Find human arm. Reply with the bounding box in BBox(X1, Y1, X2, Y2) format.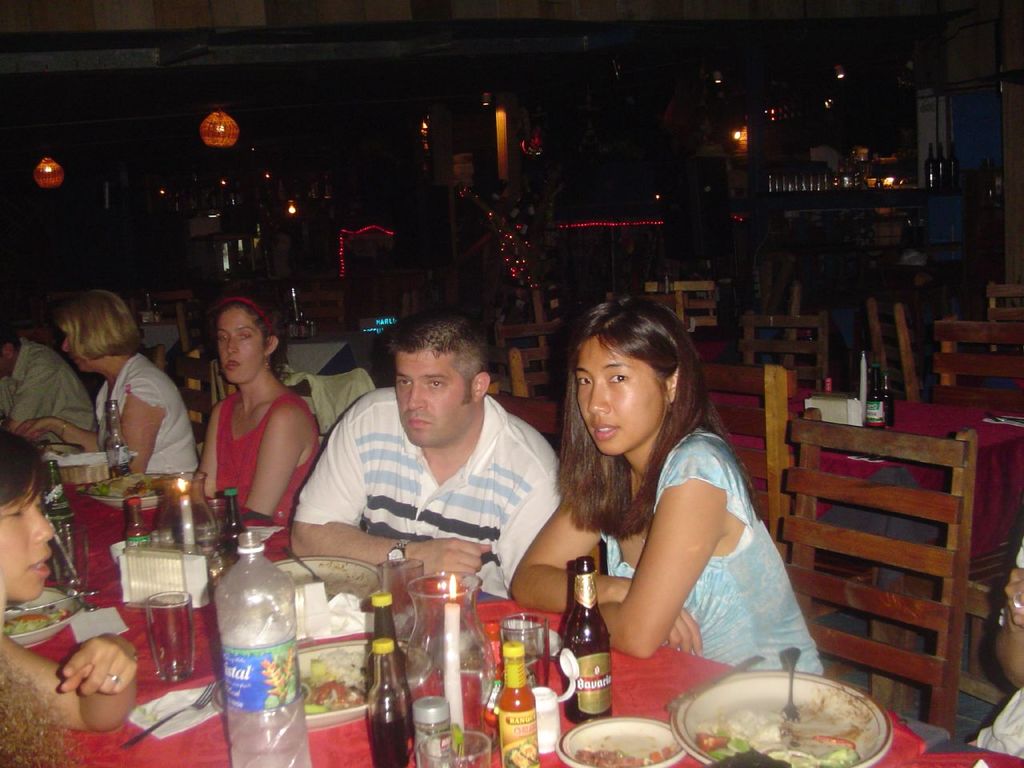
BBox(230, 396, 310, 532).
